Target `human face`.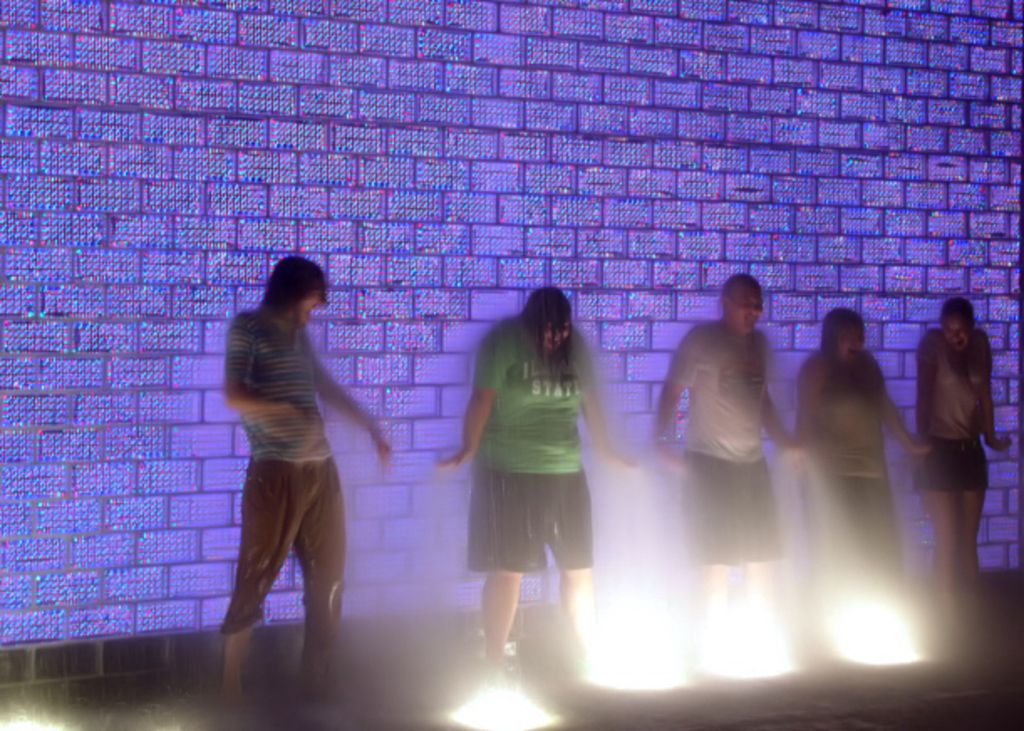
Target region: l=297, t=288, r=322, b=330.
